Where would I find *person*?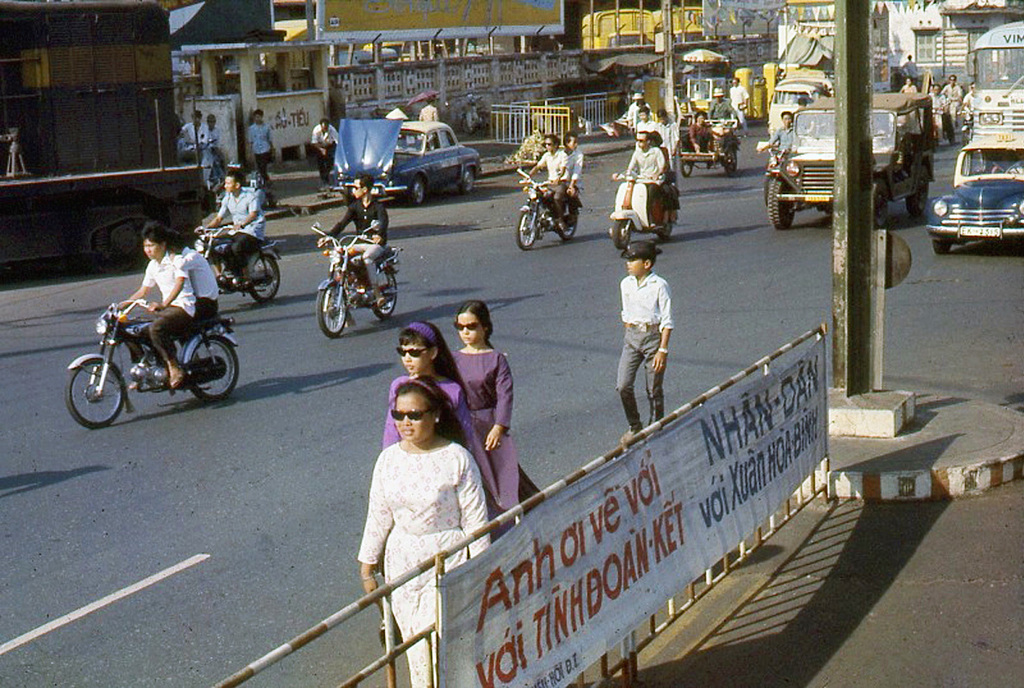
At x1=206 y1=112 x2=223 y2=160.
